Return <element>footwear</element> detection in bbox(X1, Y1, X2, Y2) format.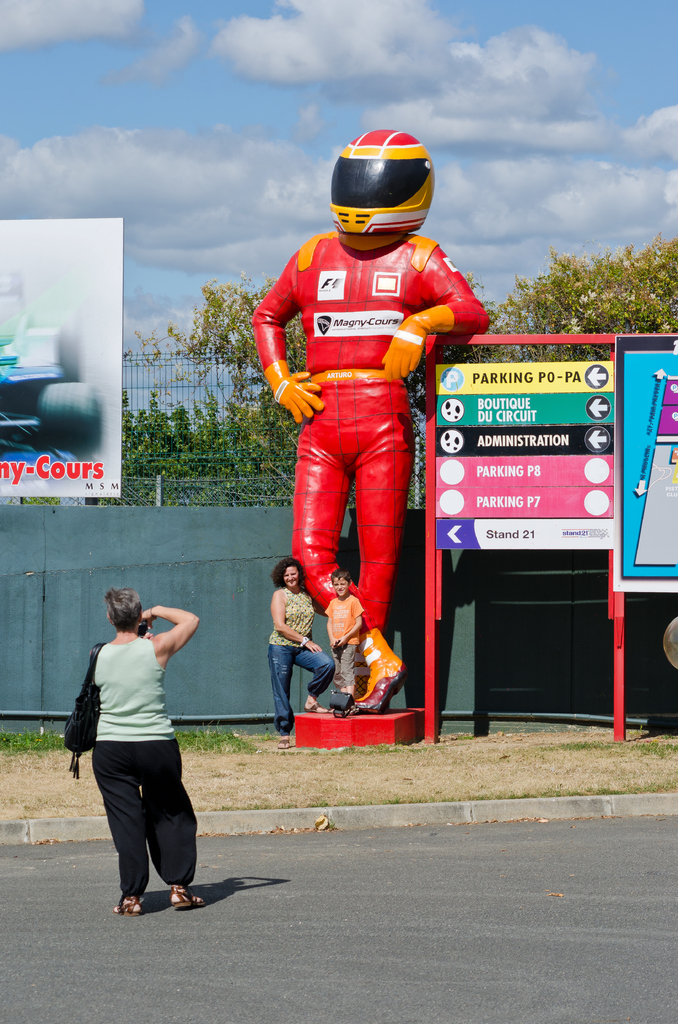
bbox(347, 627, 414, 722).
